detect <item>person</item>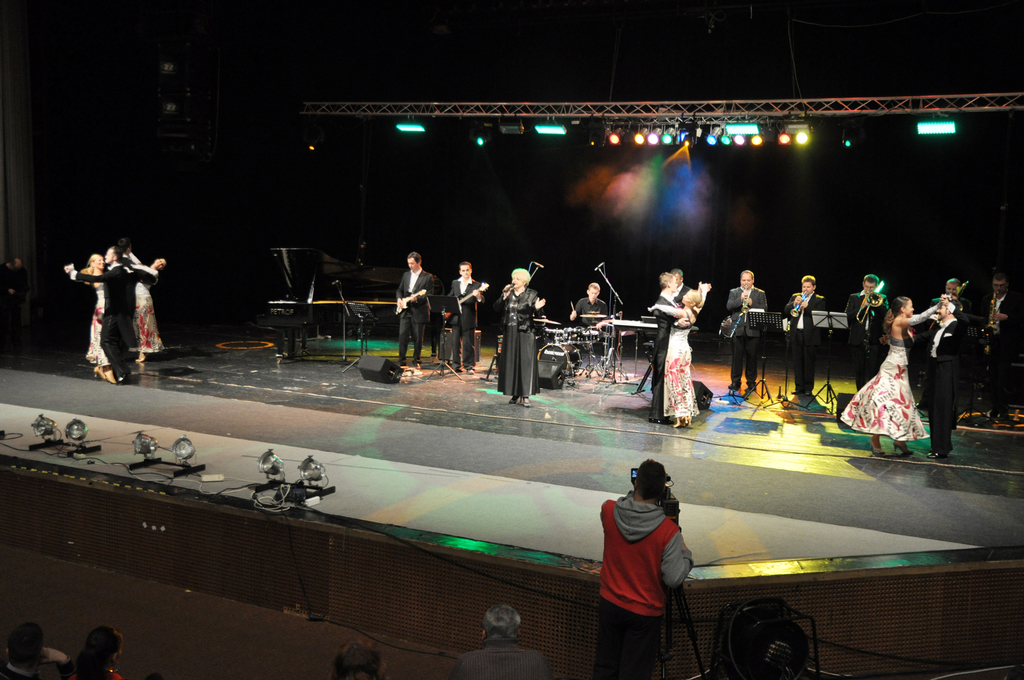
{"left": 440, "top": 257, "right": 485, "bottom": 375}
